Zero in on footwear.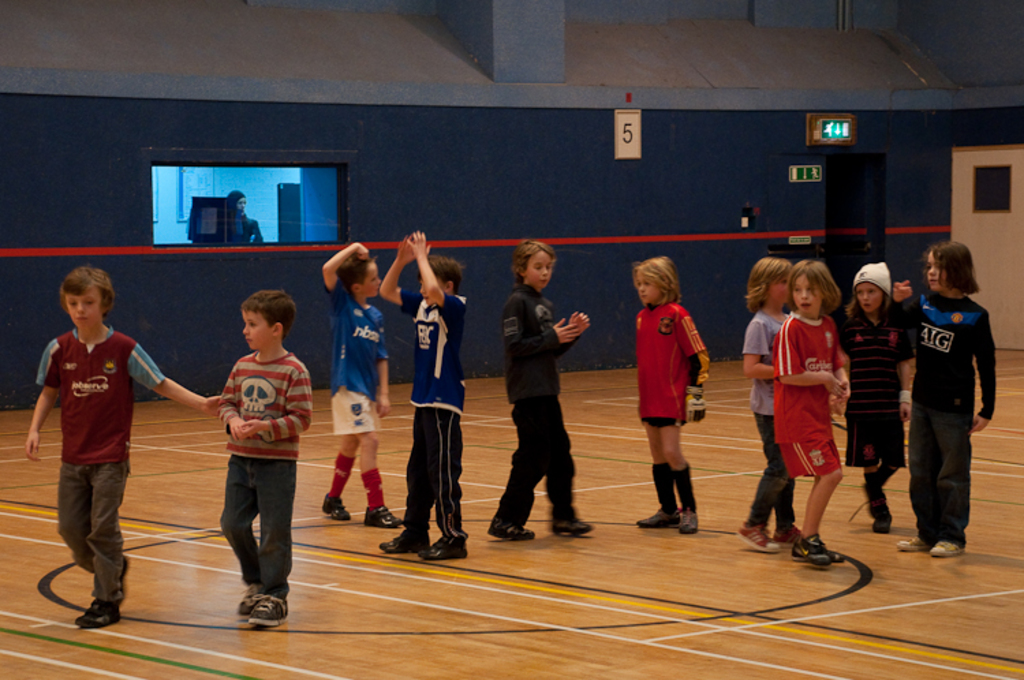
Zeroed in: bbox=(550, 512, 590, 533).
